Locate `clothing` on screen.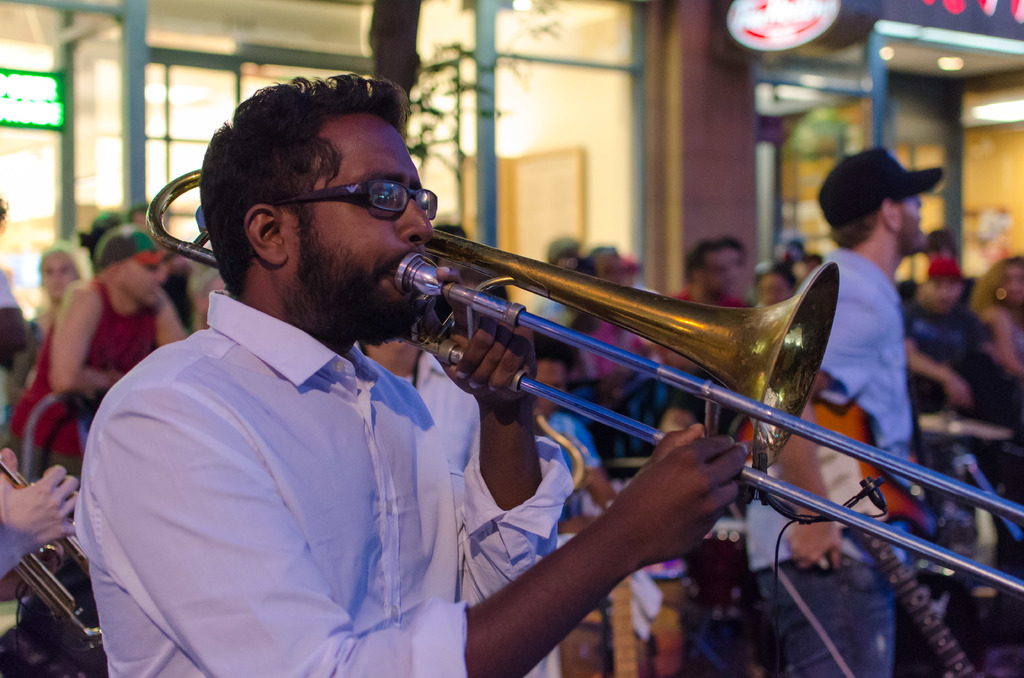
On screen at crop(8, 273, 169, 469).
